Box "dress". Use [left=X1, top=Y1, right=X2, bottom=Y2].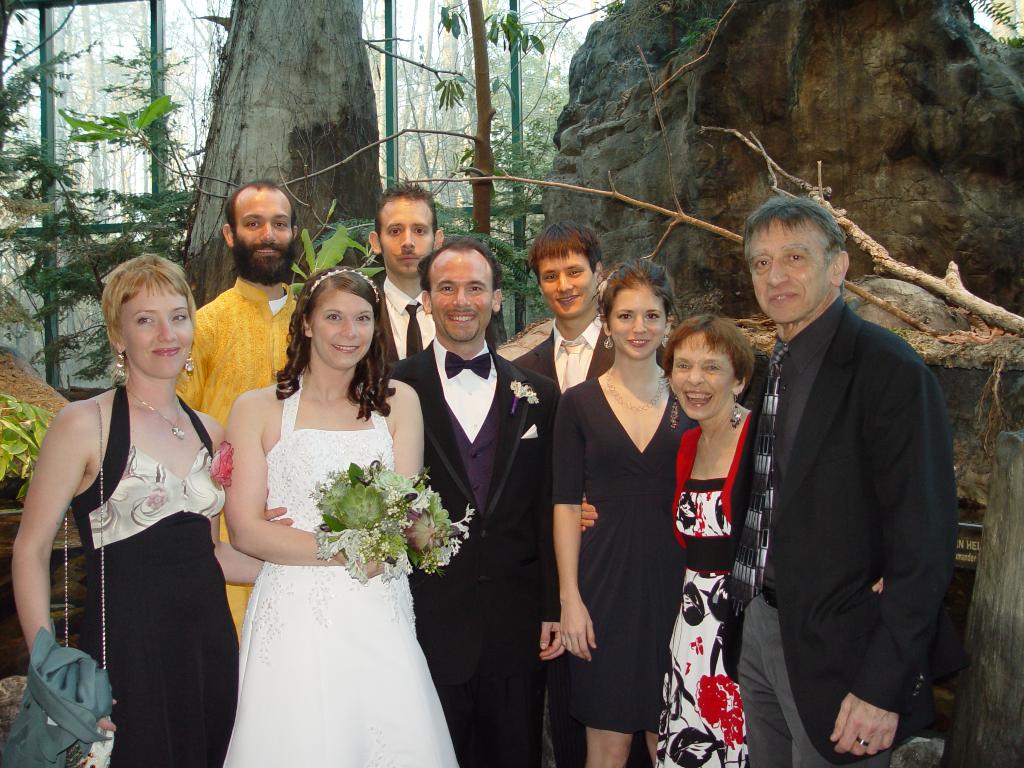
[left=218, top=372, right=461, bottom=767].
